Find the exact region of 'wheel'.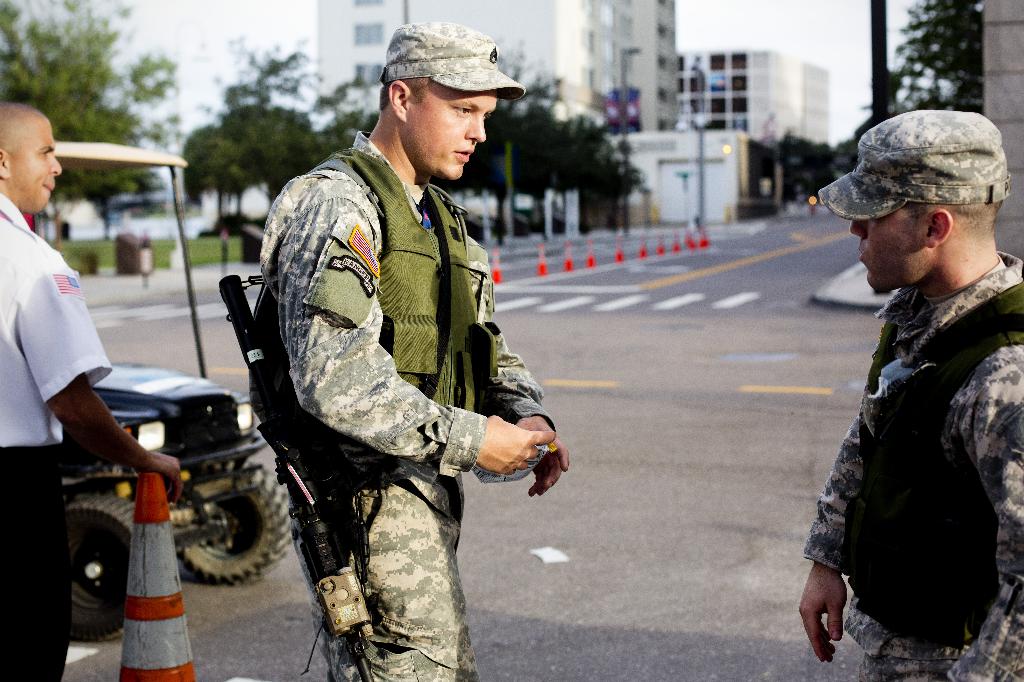
Exact region: box(73, 494, 140, 646).
